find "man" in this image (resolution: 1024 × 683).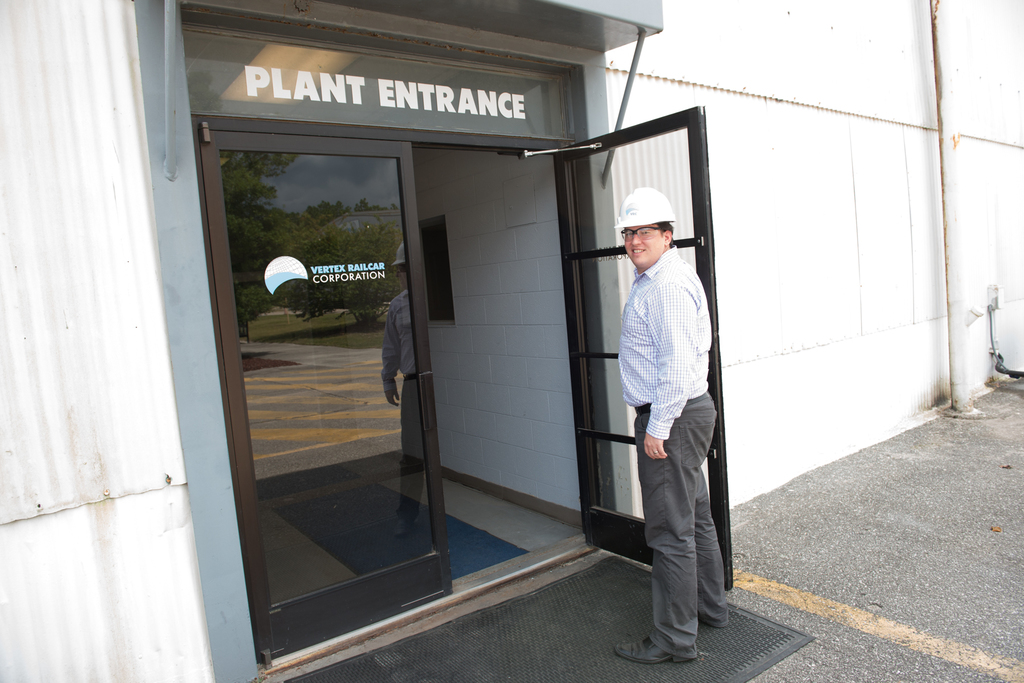
<box>604,179,761,641</box>.
